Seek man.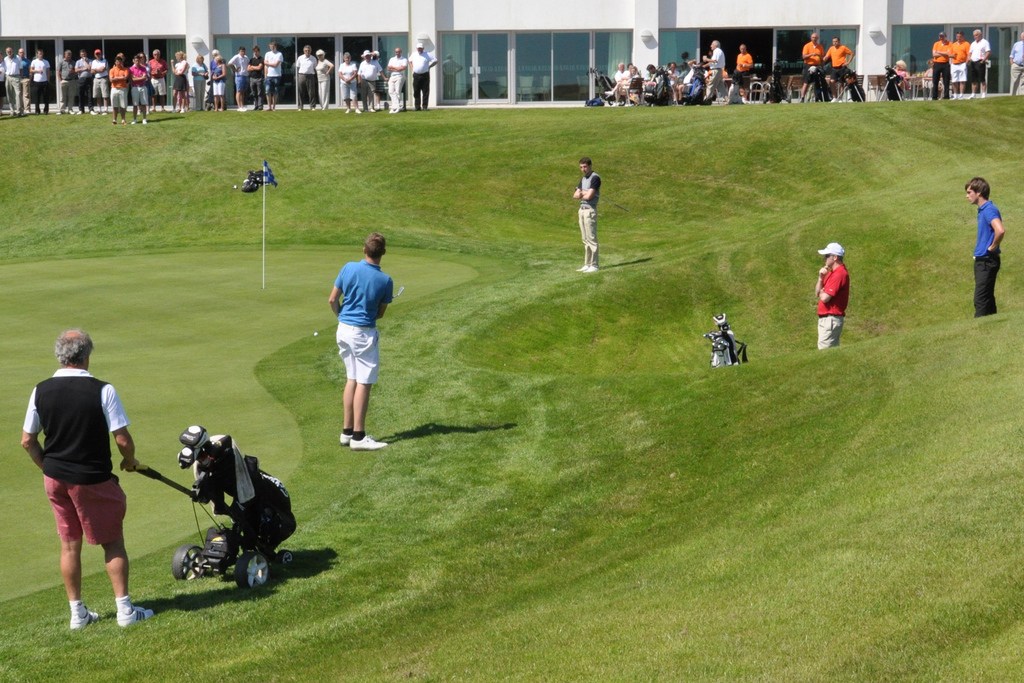
127, 58, 148, 122.
